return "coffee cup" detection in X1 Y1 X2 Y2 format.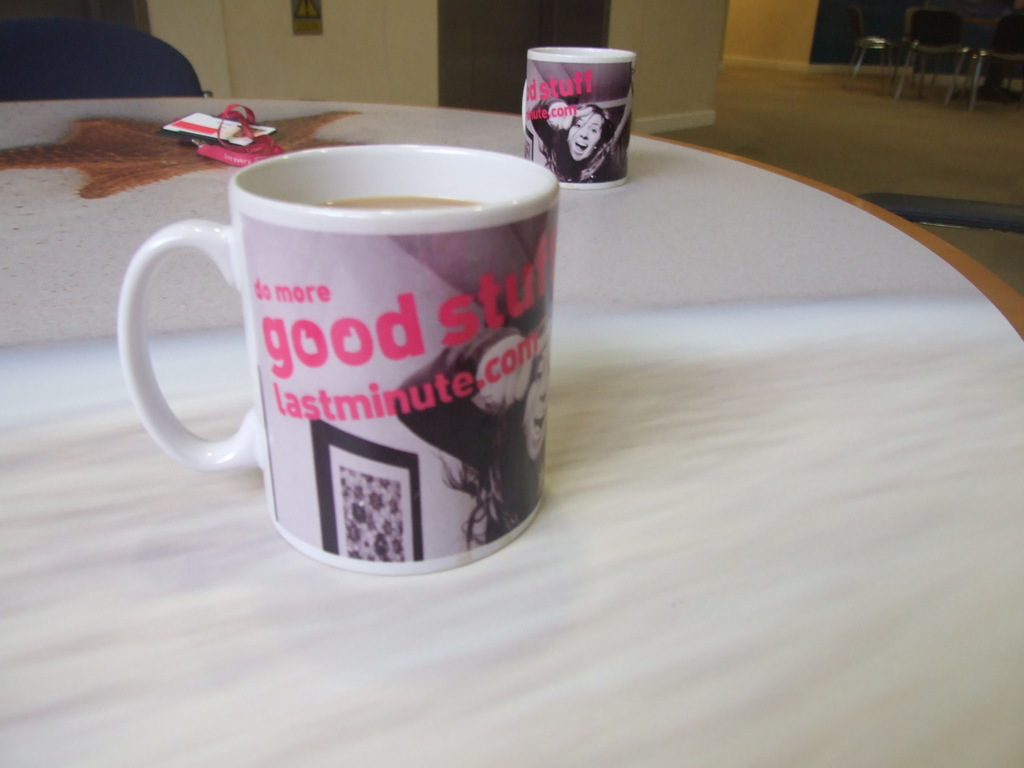
118 140 557 566.
